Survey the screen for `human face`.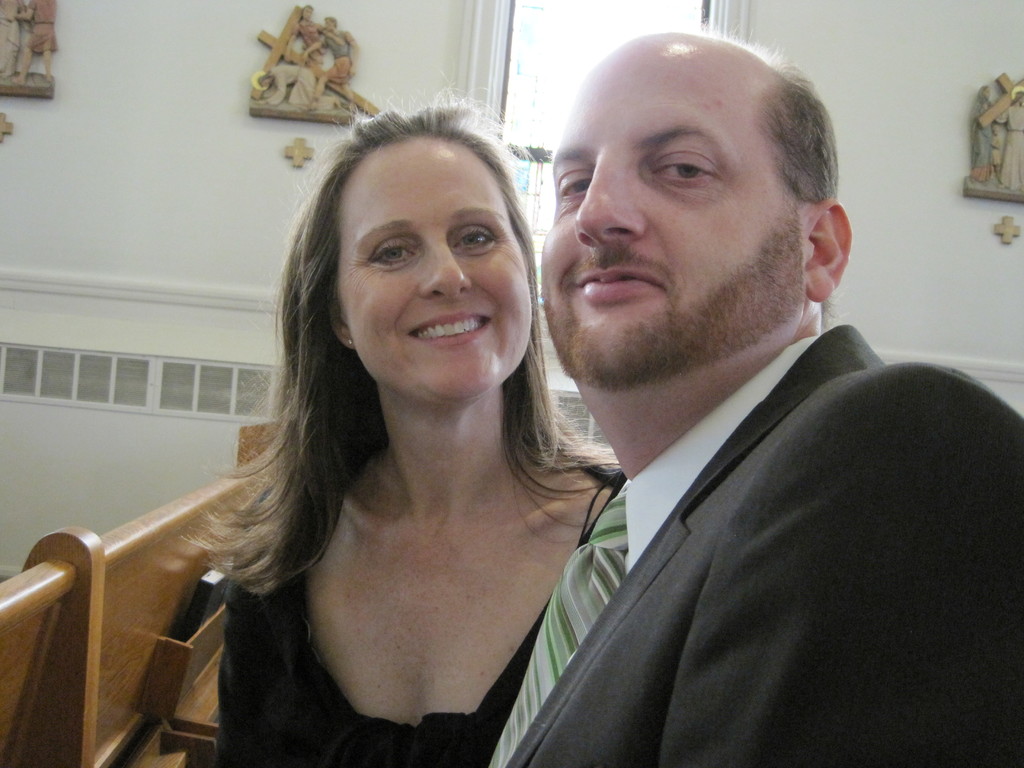
Survey found: 541, 48, 804, 385.
